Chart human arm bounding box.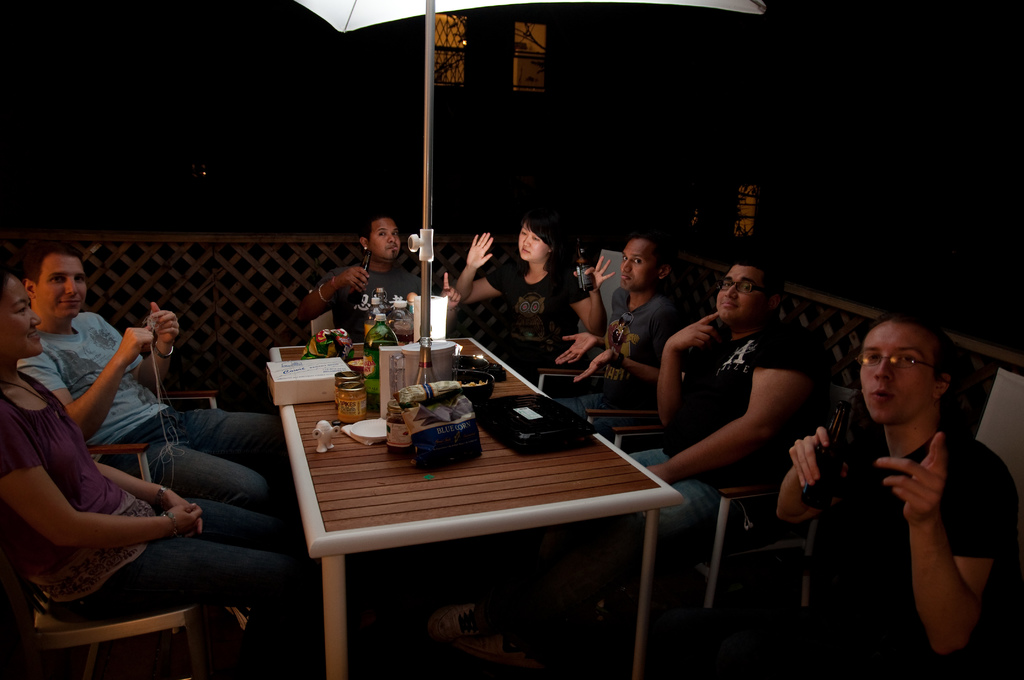
Charted: (x1=660, y1=312, x2=719, y2=416).
